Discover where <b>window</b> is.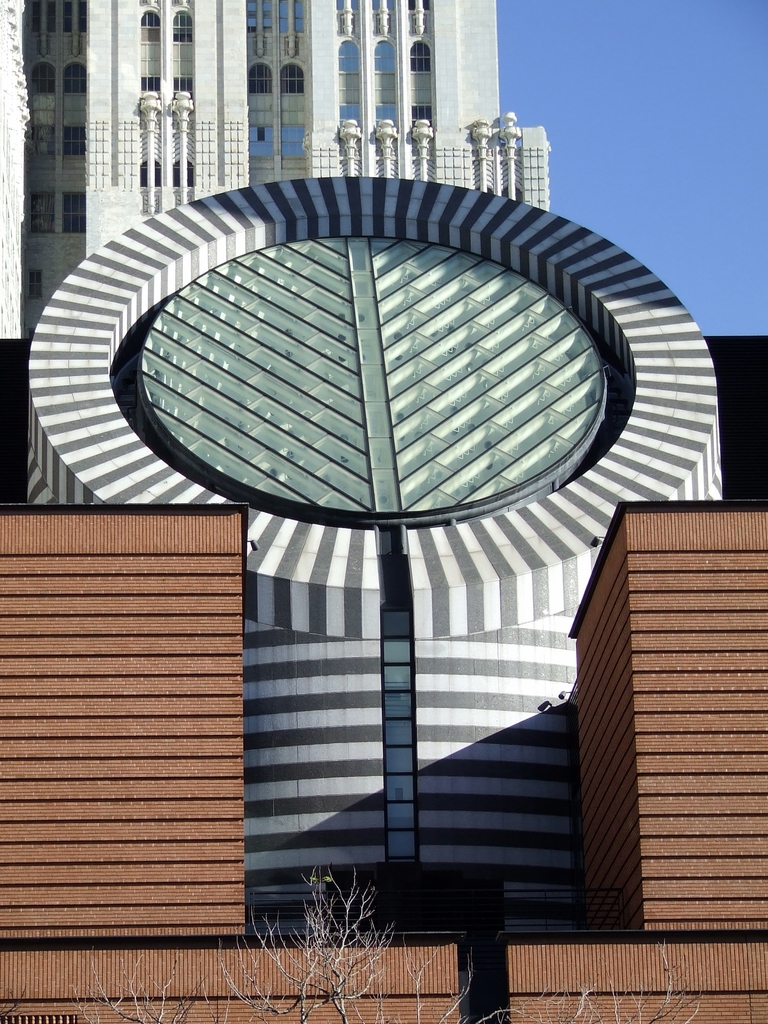
Discovered at [left=367, top=3, right=396, bottom=43].
